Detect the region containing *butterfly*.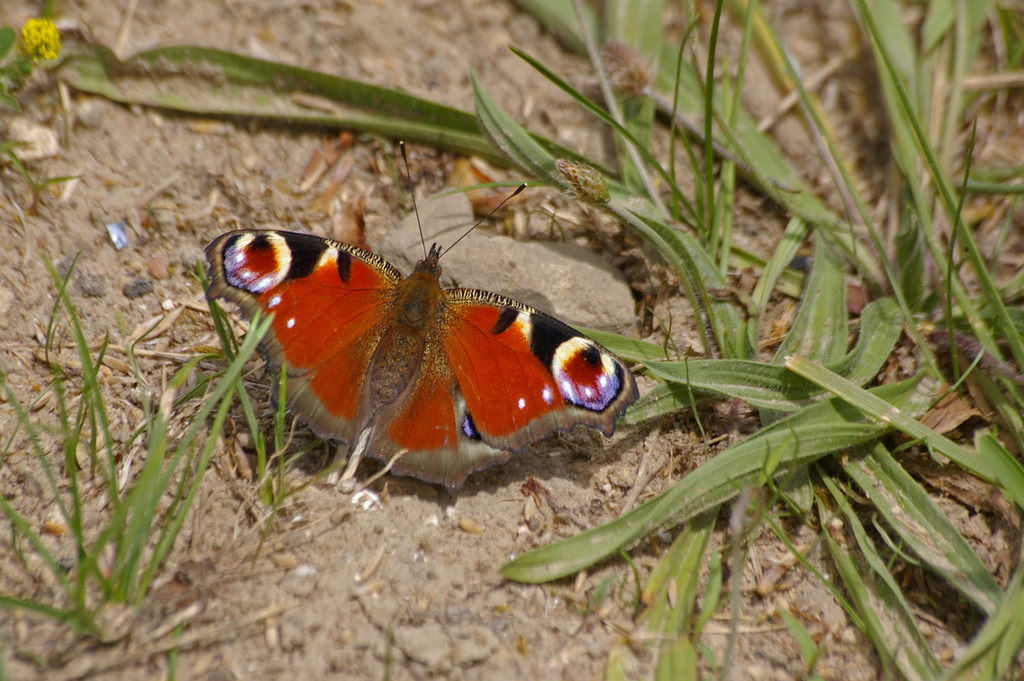
[204, 135, 638, 489].
